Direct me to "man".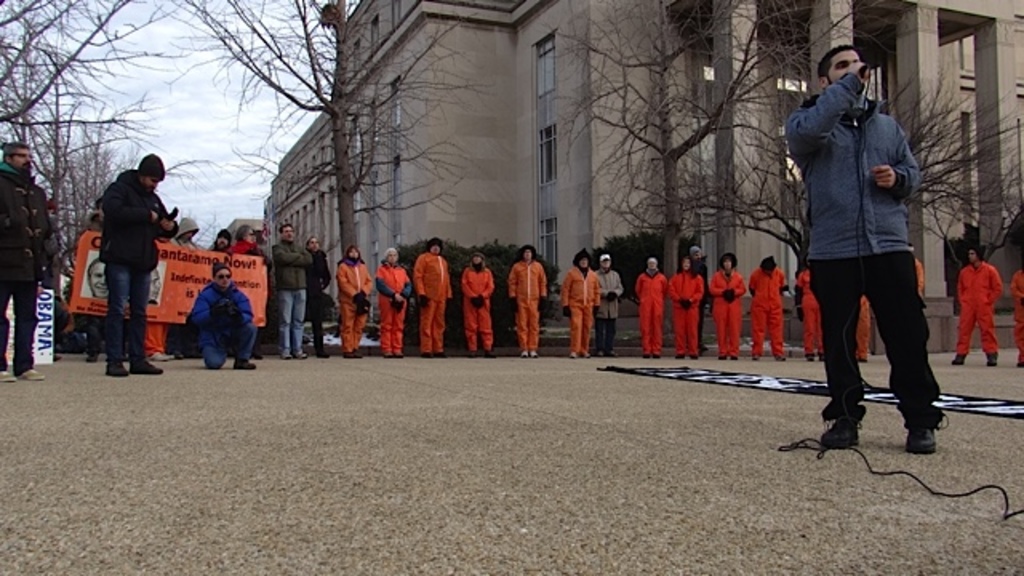
Direction: x1=560 y1=250 x2=602 y2=357.
